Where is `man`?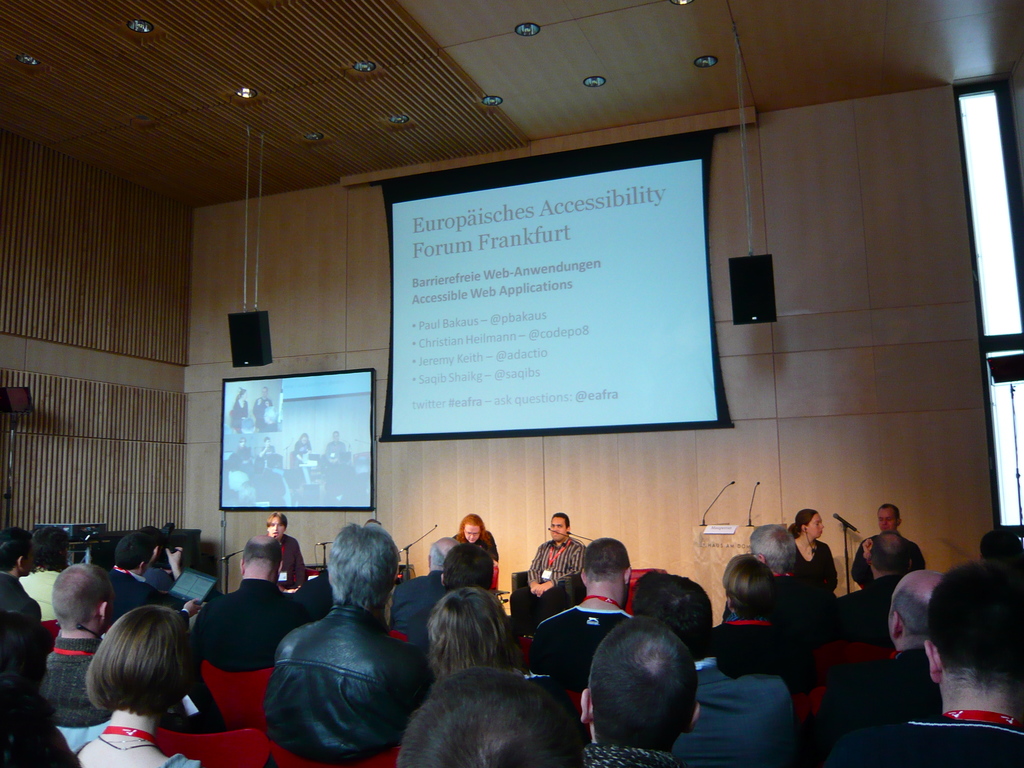
<bbox>138, 525, 186, 593</bbox>.
